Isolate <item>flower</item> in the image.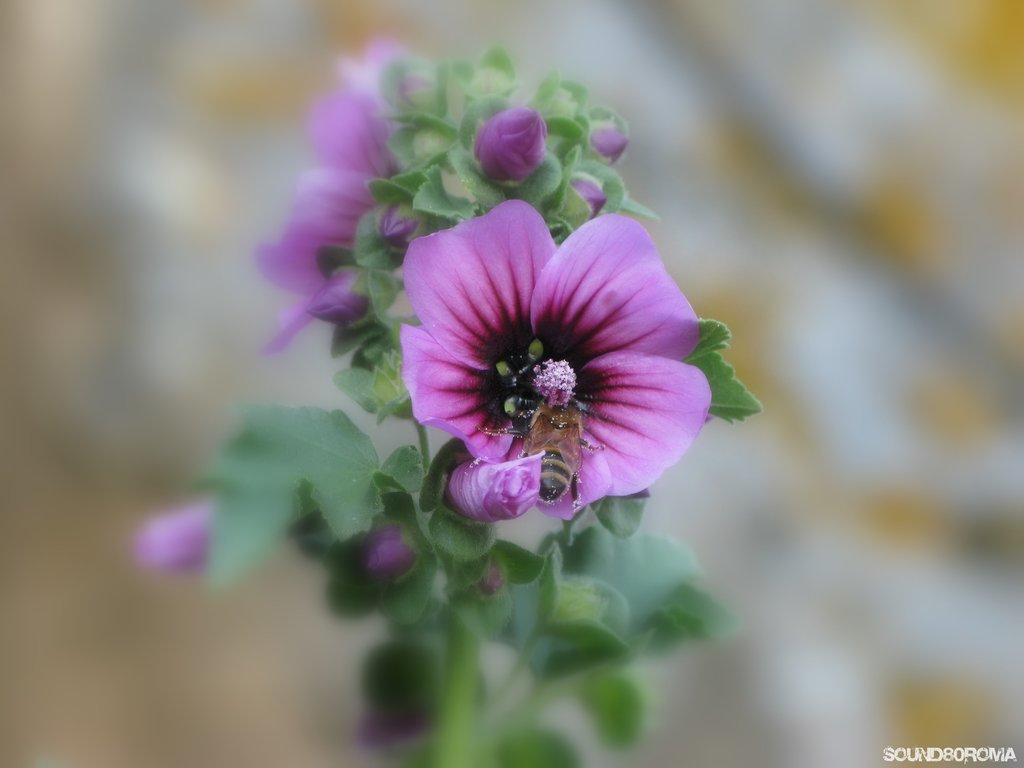
Isolated region: box(592, 128, 632, 159).
